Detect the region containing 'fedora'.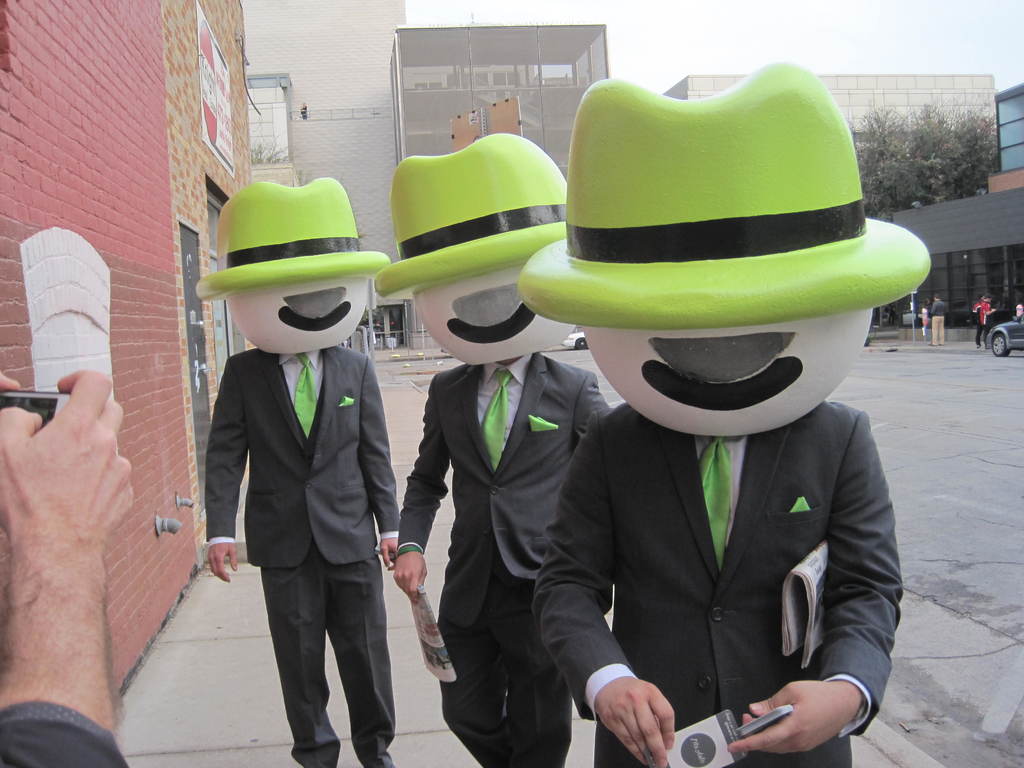
rect(374, 134, 572, 294).
